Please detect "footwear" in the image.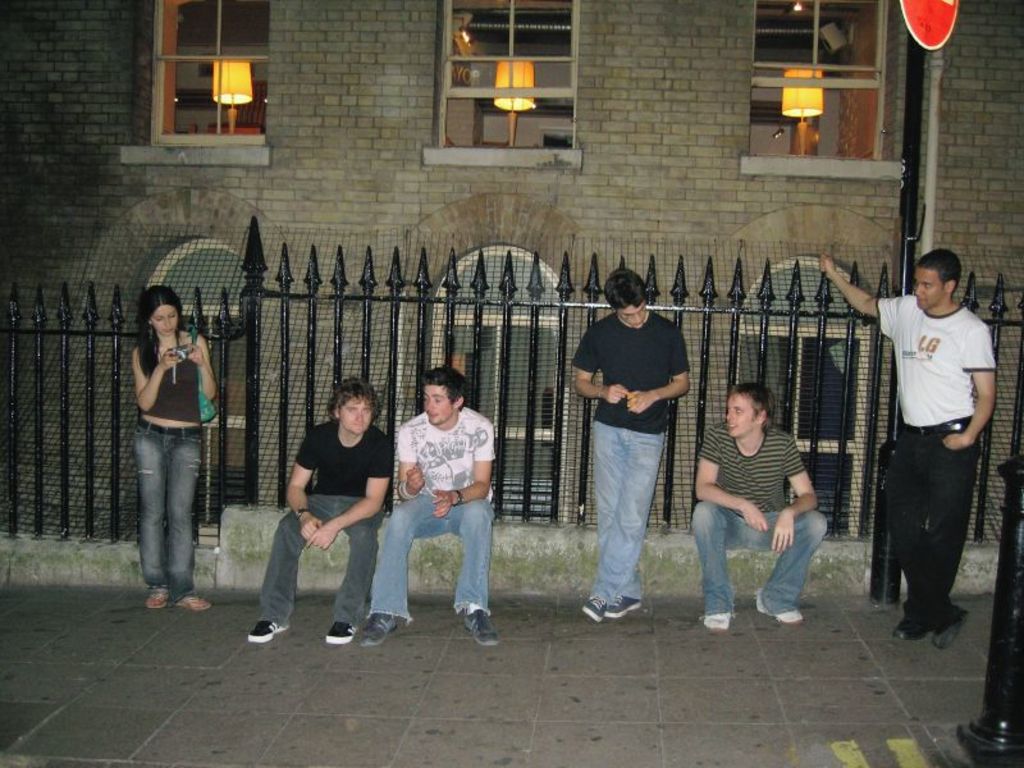
pyautogui.locateOnScreen(892, 616, 919, 637).
